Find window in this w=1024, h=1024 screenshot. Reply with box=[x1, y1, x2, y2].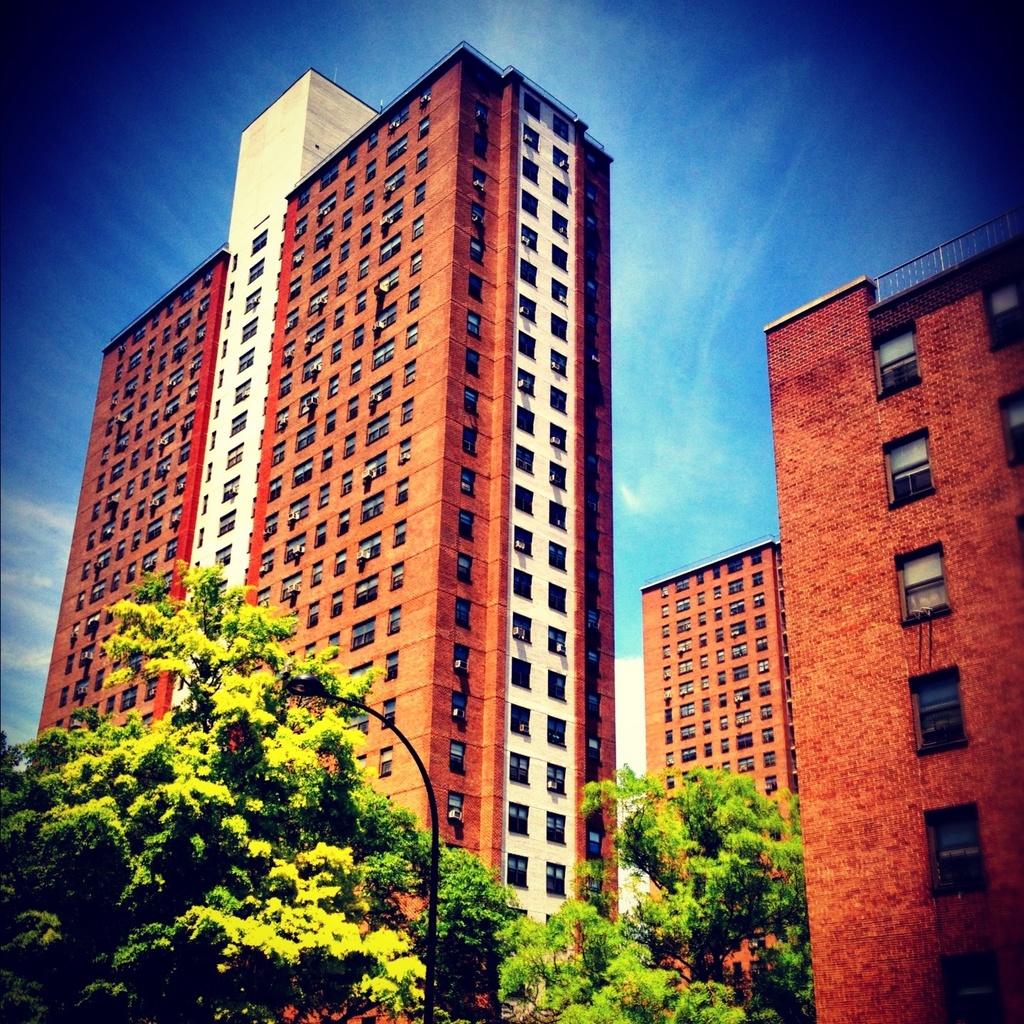
box=[240, 317, 260, 342].
